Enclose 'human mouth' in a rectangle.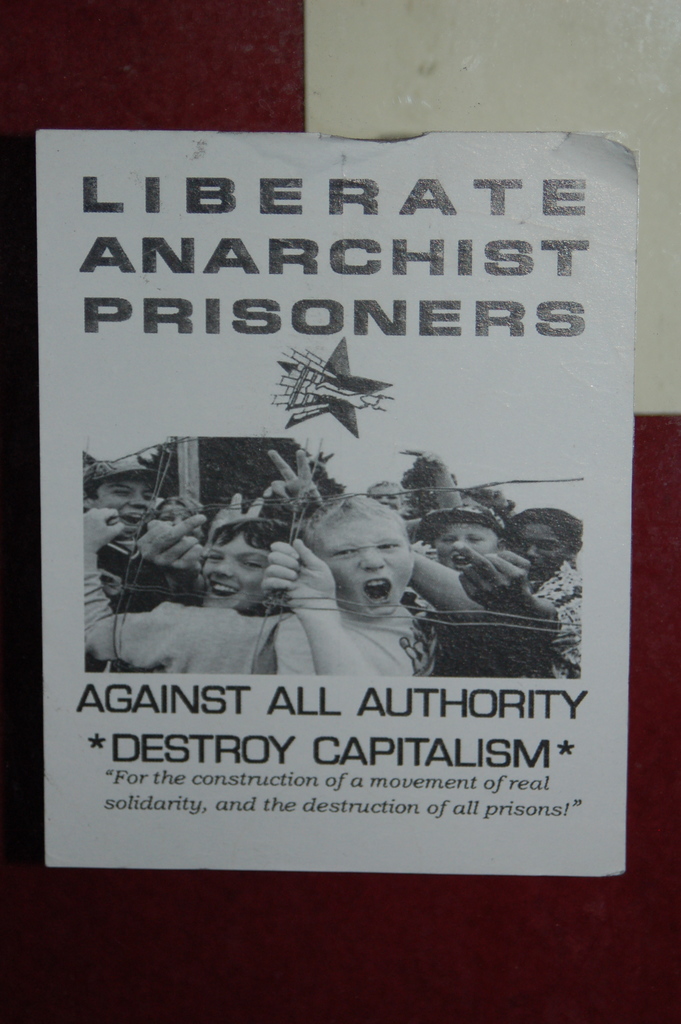
bbox=[356, 572, 402, 609].
